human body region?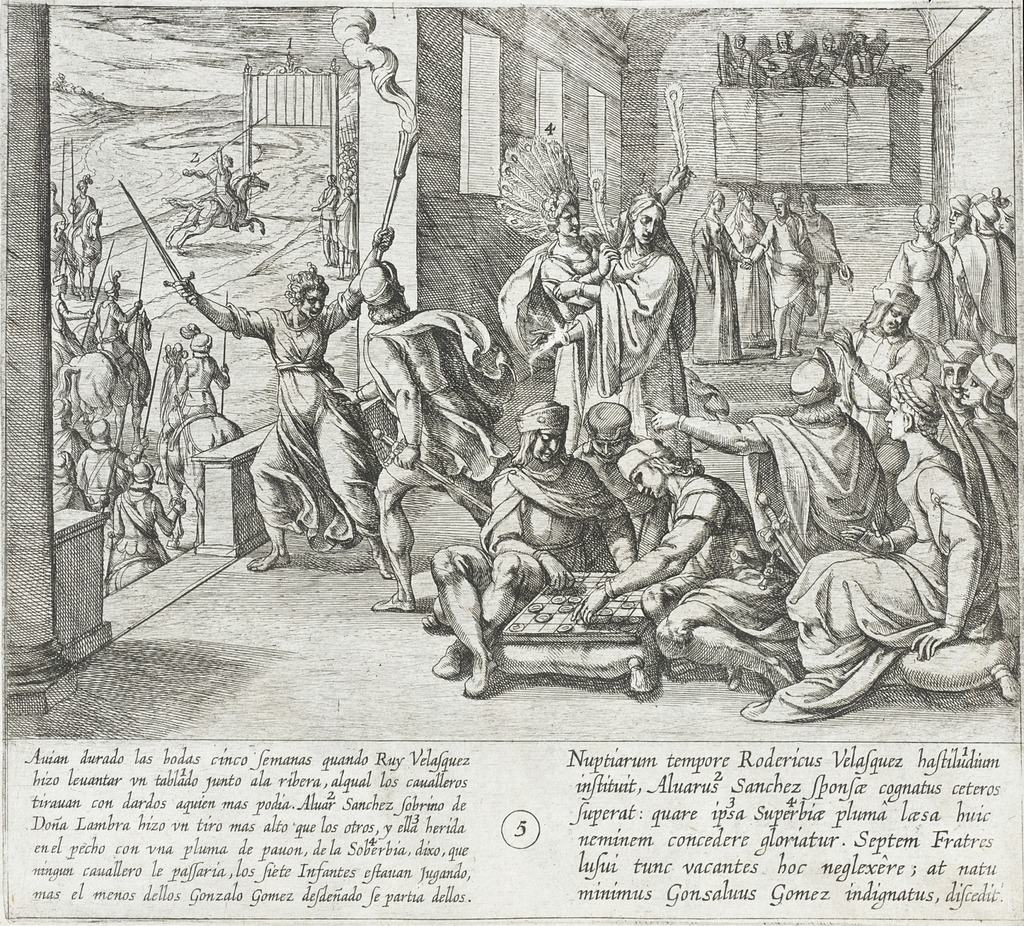
box(166, 227, 393, 565)
